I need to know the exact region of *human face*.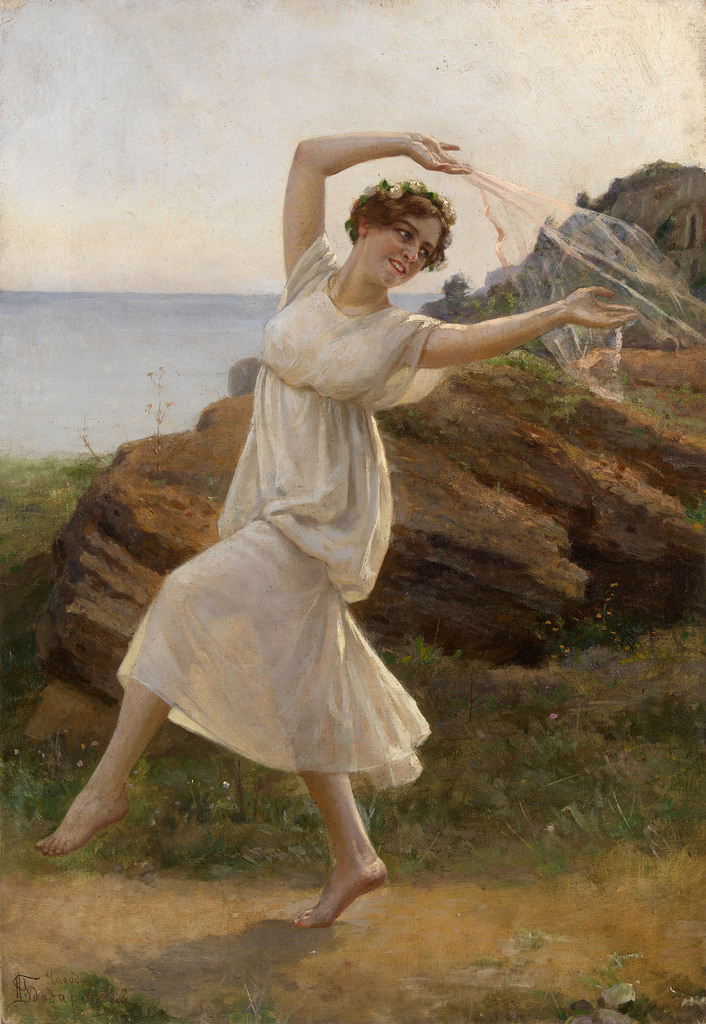
Region: {"left": 356, "top": 214, "right": 447, "bottom": 284}.
